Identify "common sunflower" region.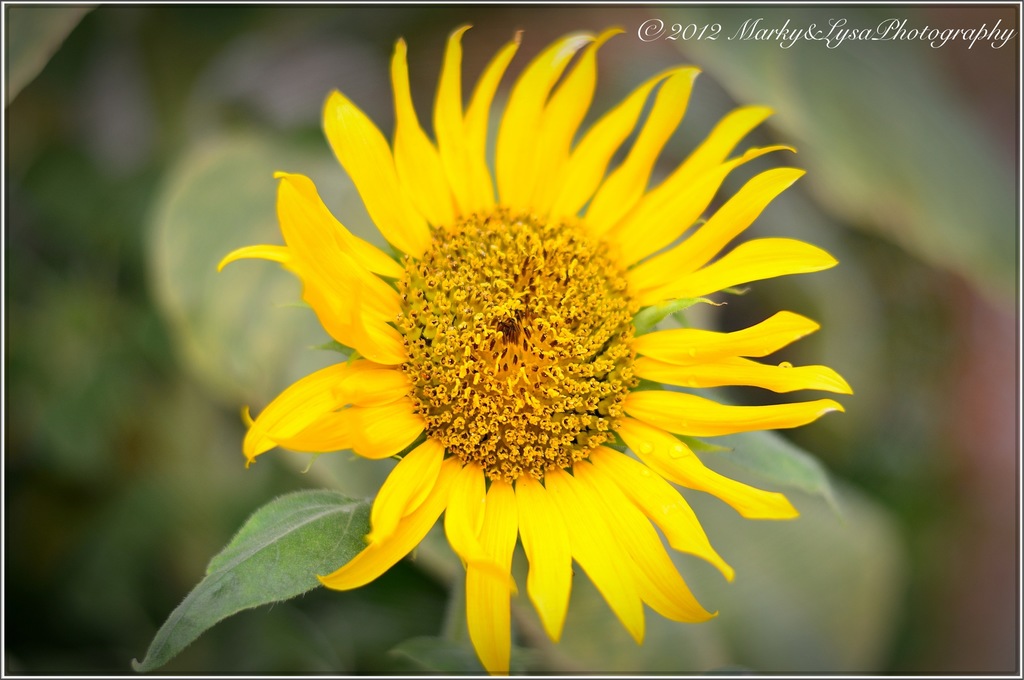
Region: {"x1": 237, "y1": 55, "x2": 845, "y2": 666}.
